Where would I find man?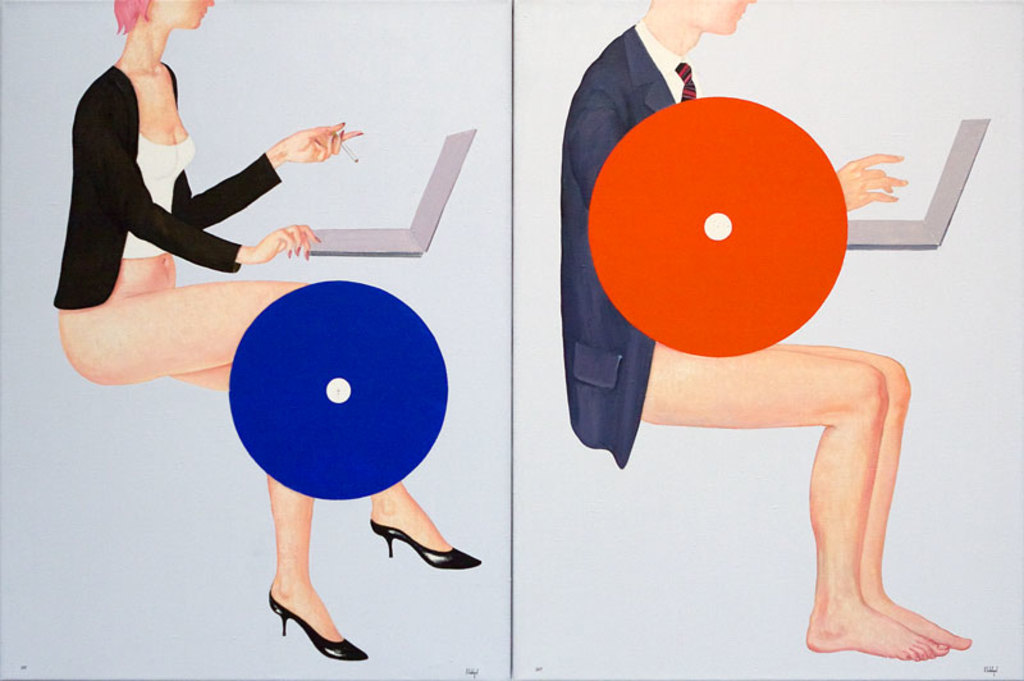
At {"left": 561, "top": 0, "right": 977, "bottom": 675}.
